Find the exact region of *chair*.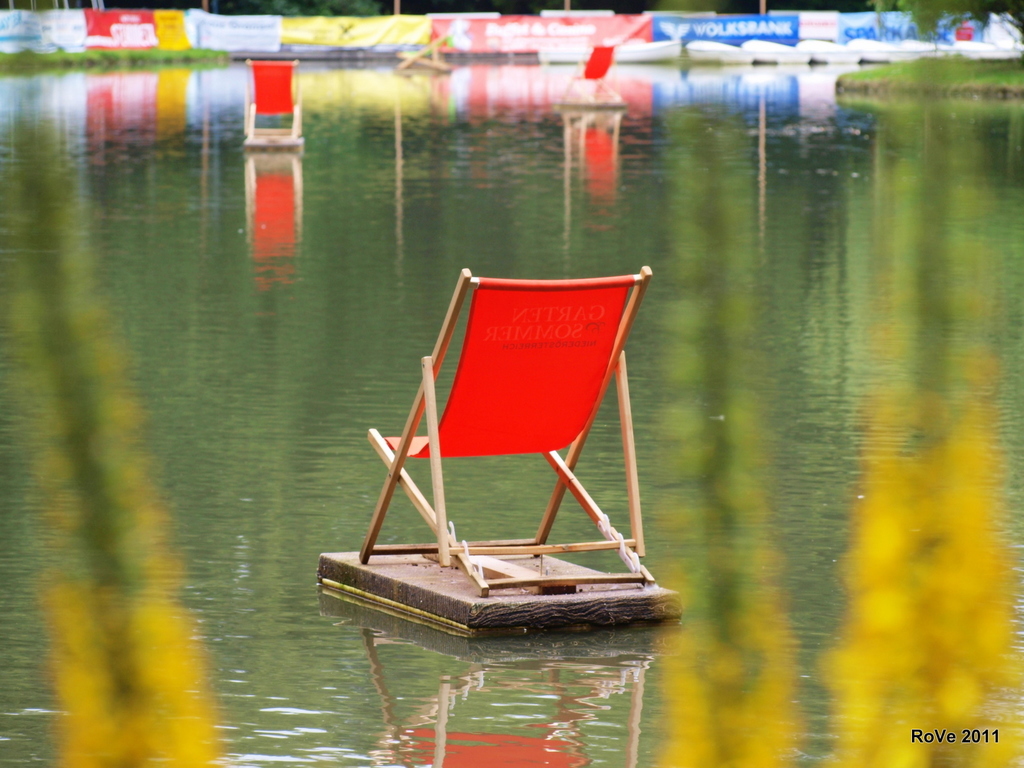
Exact region: Rect(564, 40, 630, 103).
